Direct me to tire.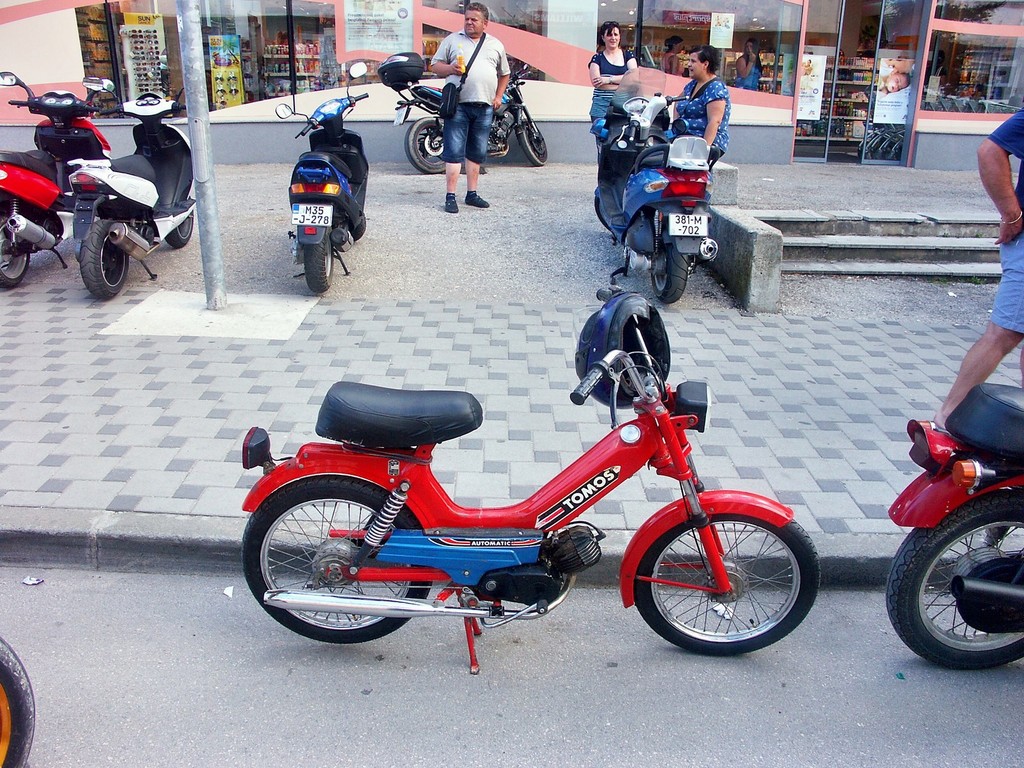
Direction: [595,198,615,239].
